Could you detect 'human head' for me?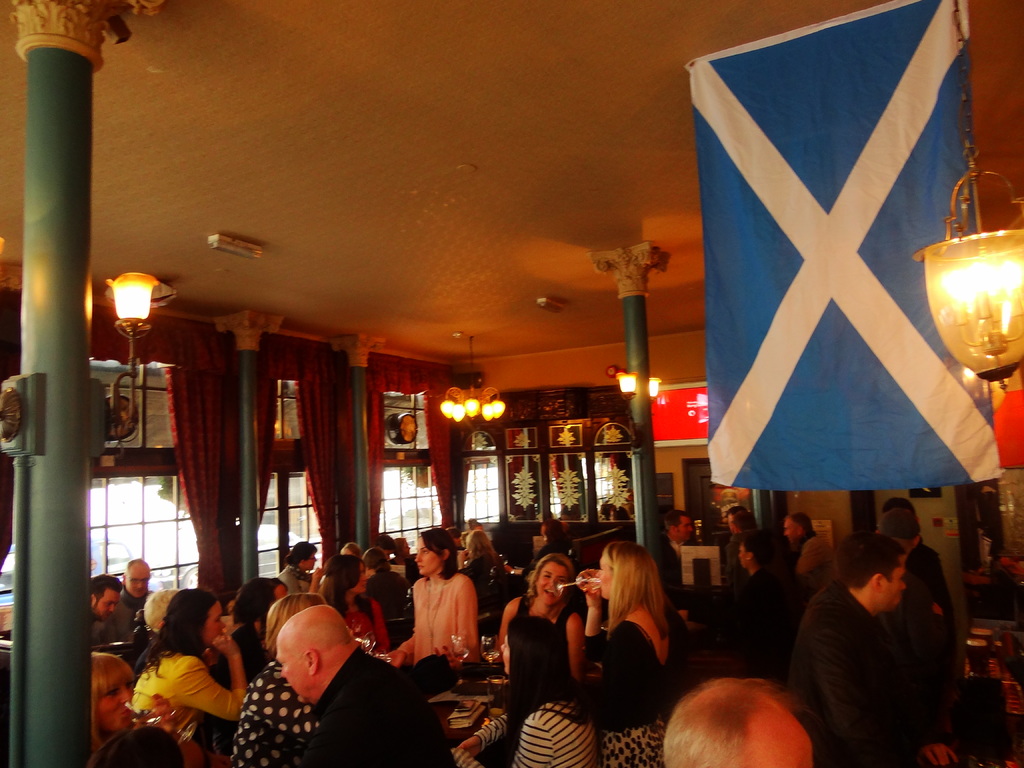
Detection result: {"left": 91, "top": 653, "right": 133, "bottom": 729}.
